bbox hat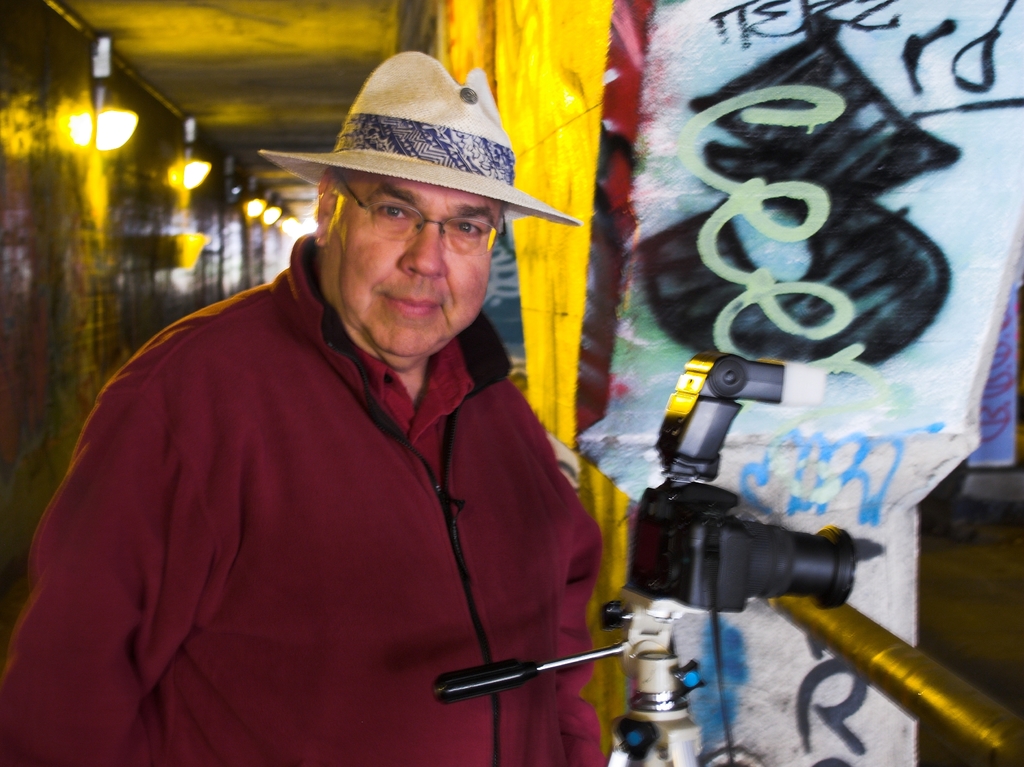
[x1=259, y1=51, x2=579, y2=223]
